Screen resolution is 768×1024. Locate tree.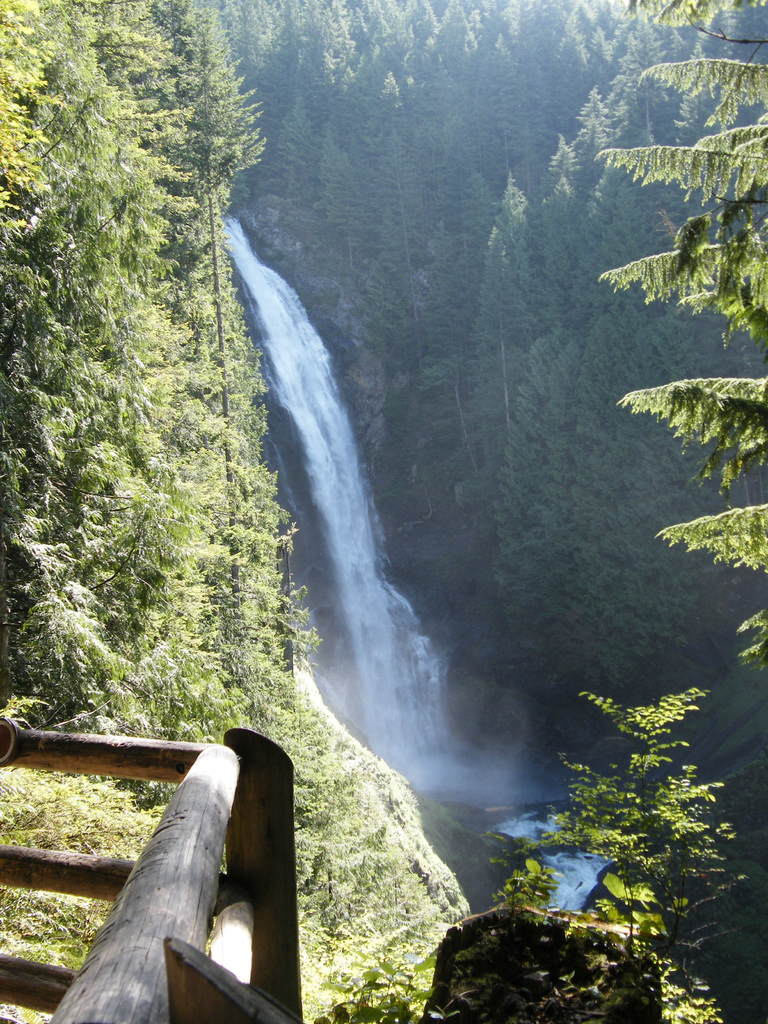
bbox=[586, 0, 767, 679].
